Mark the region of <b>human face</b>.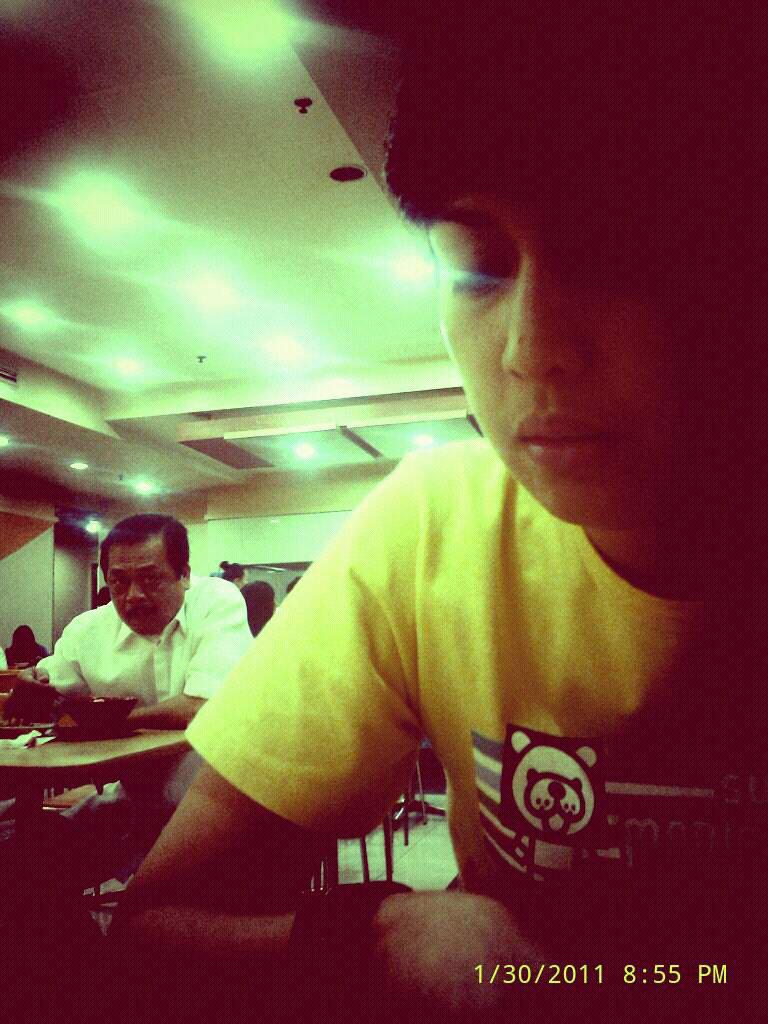
Region: x1=103 y1=540 x2=188 y2=632.
